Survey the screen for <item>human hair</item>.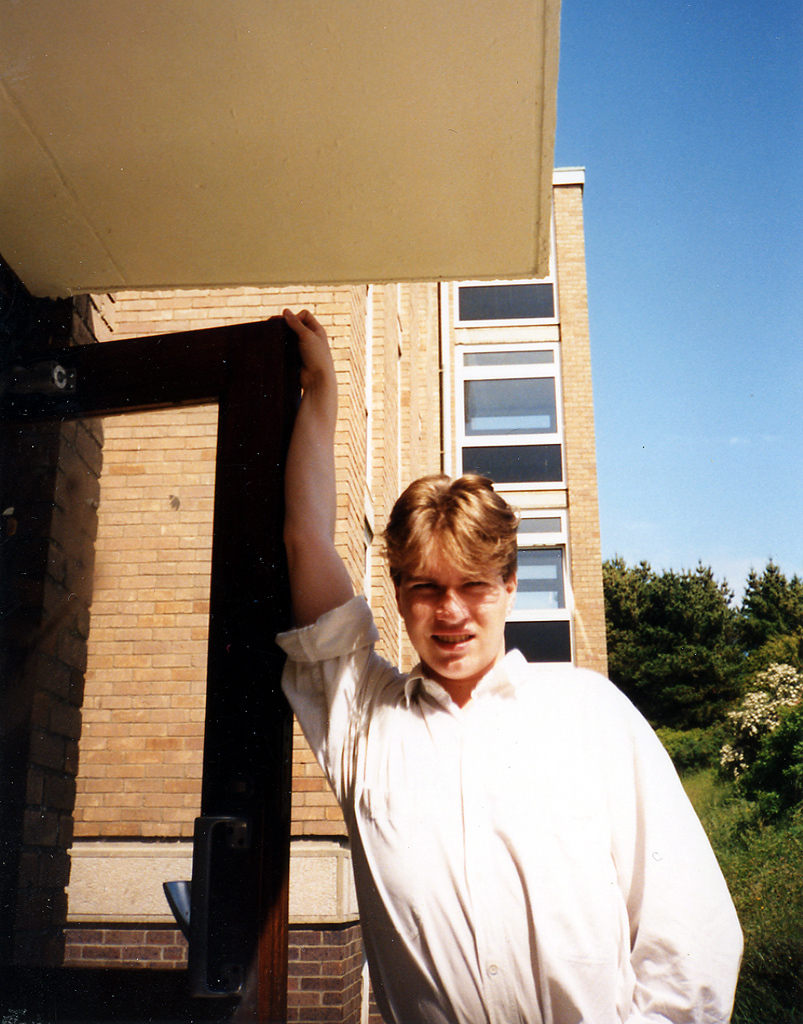
Survey found: Rect(384, 461, 522, 601).
